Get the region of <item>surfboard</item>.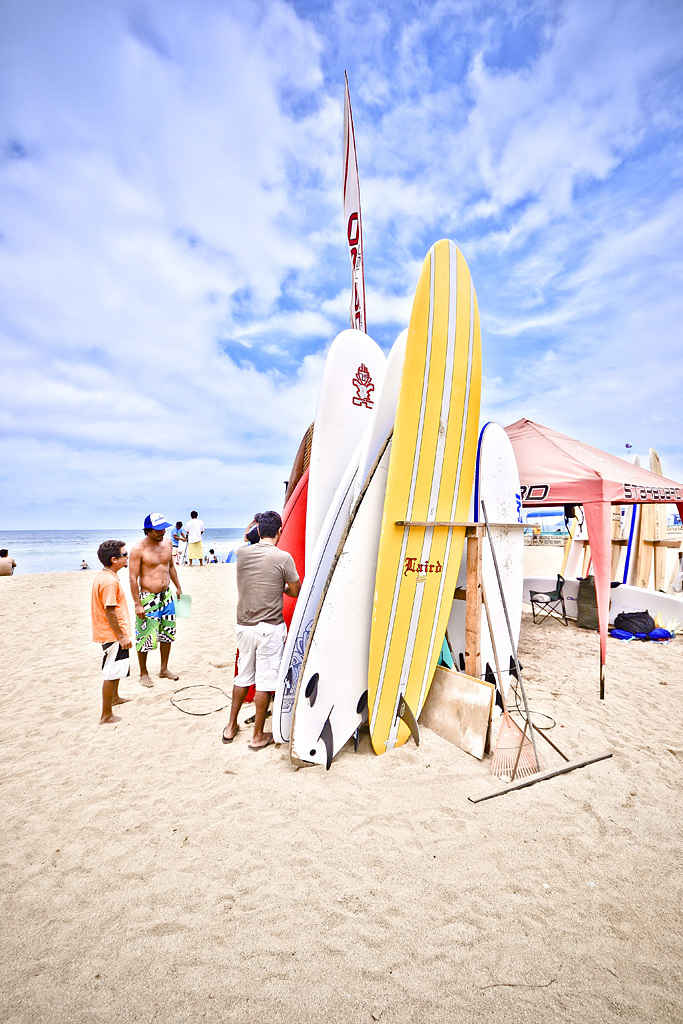
(left=527, top=572, right=682, bottom=632).
